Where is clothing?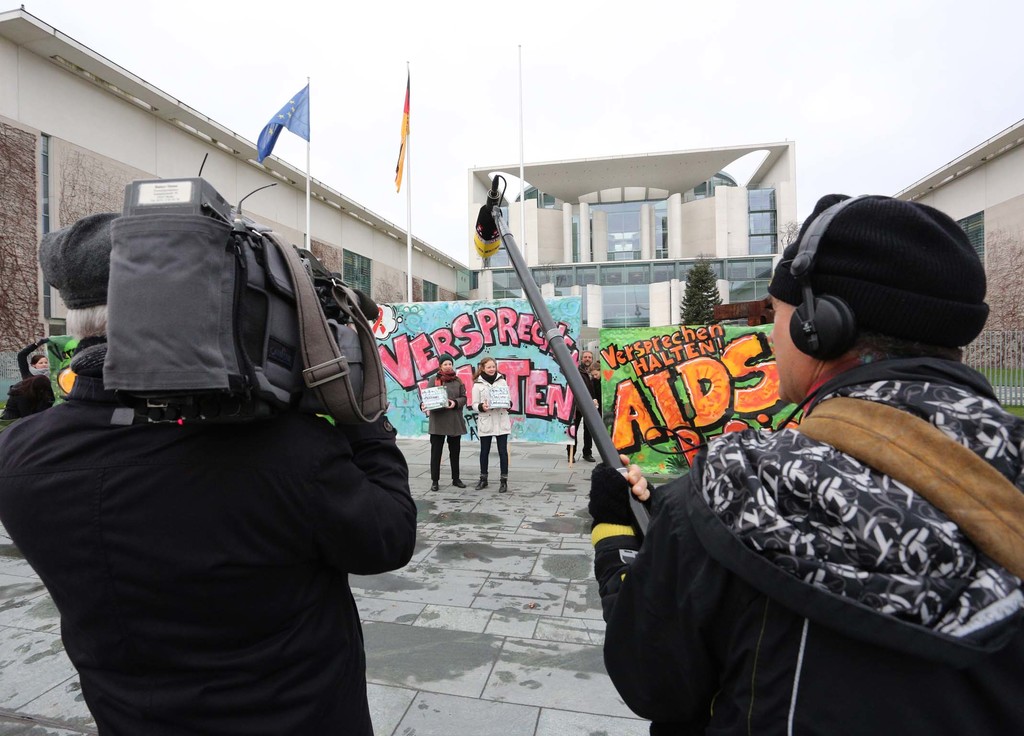
472 376 512 472.
